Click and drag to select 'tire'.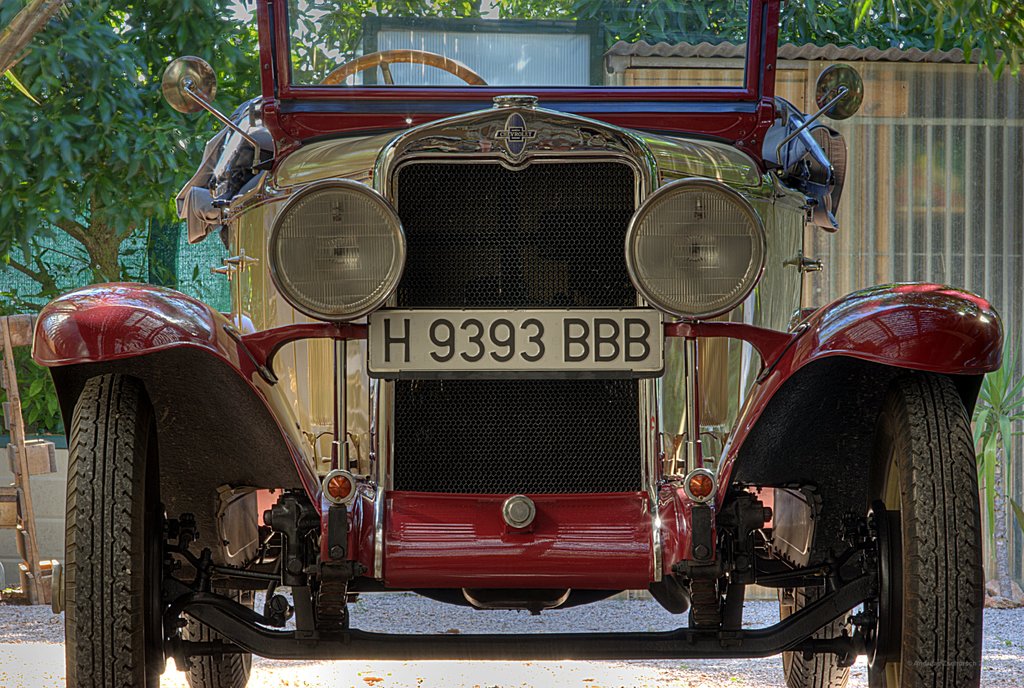
Selection: 64:374:161:687.
